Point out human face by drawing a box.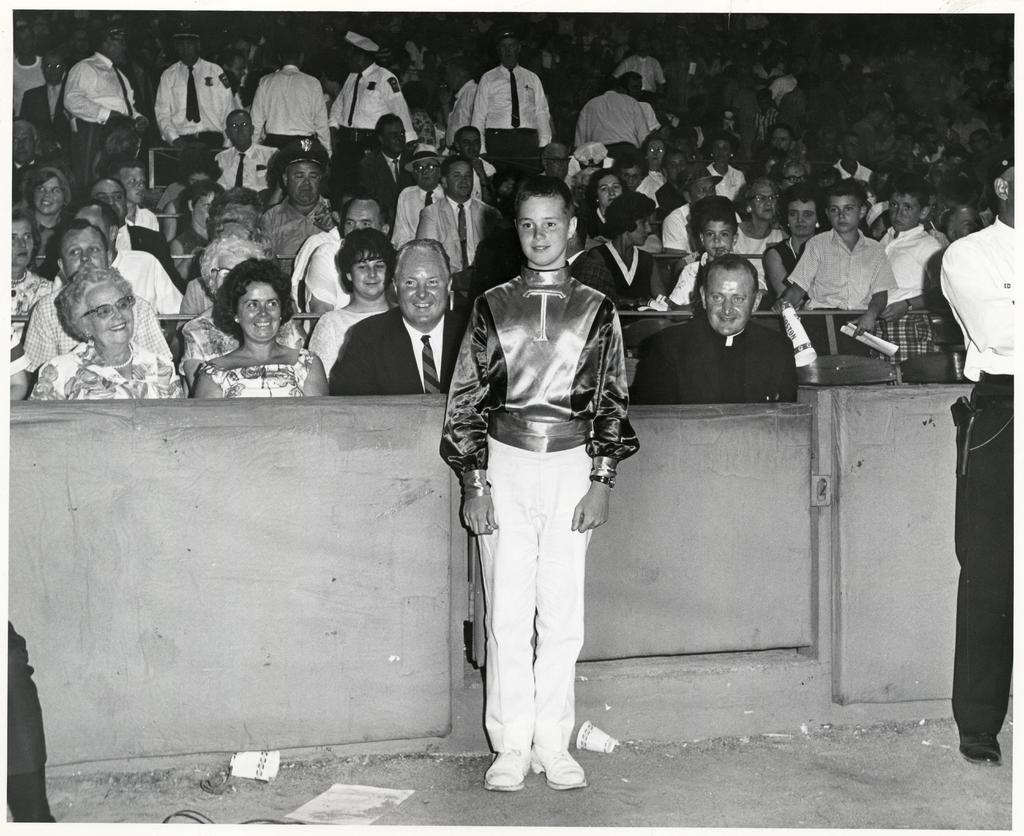
bbox(890, 193, 924, 230).
